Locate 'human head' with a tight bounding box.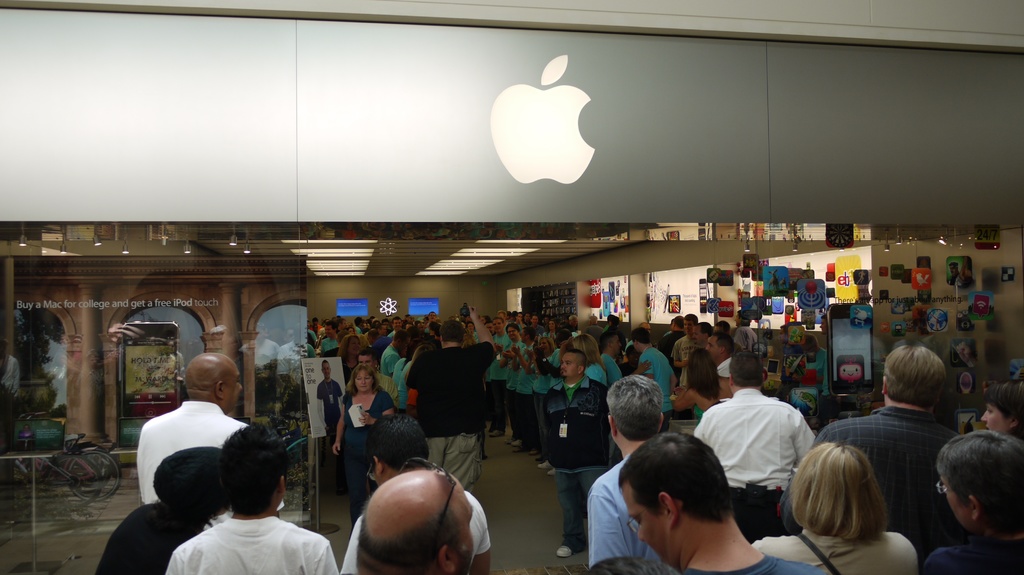
710,332,732,361.
